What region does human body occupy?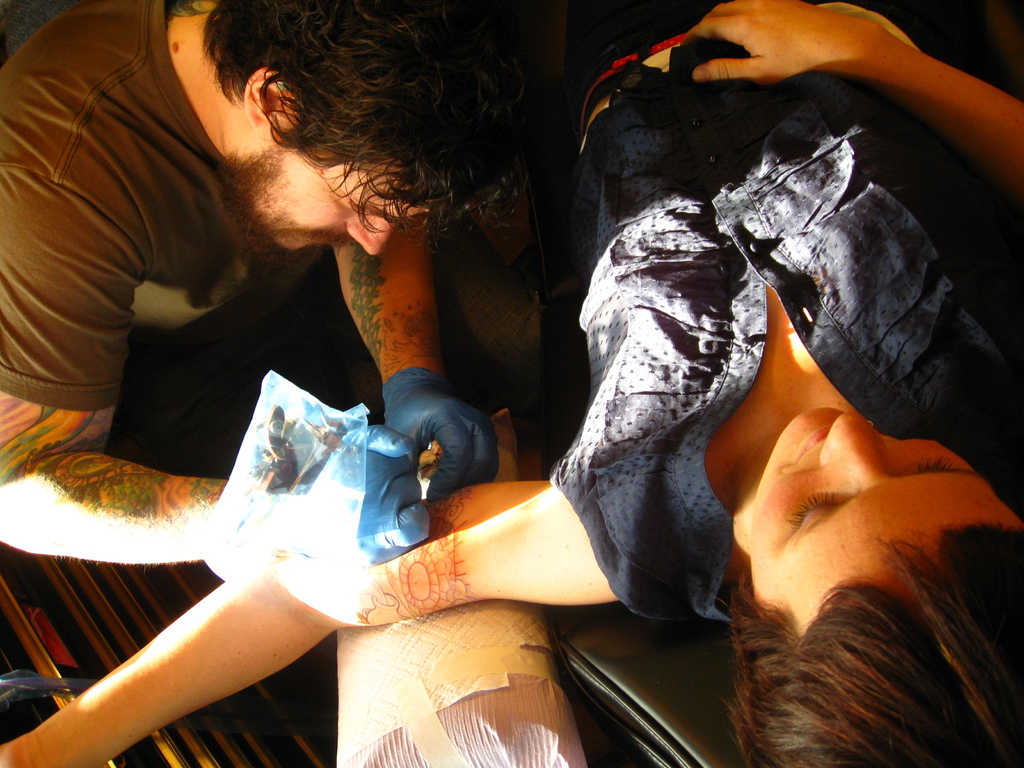
locate(0, 0, 1023, 767).
